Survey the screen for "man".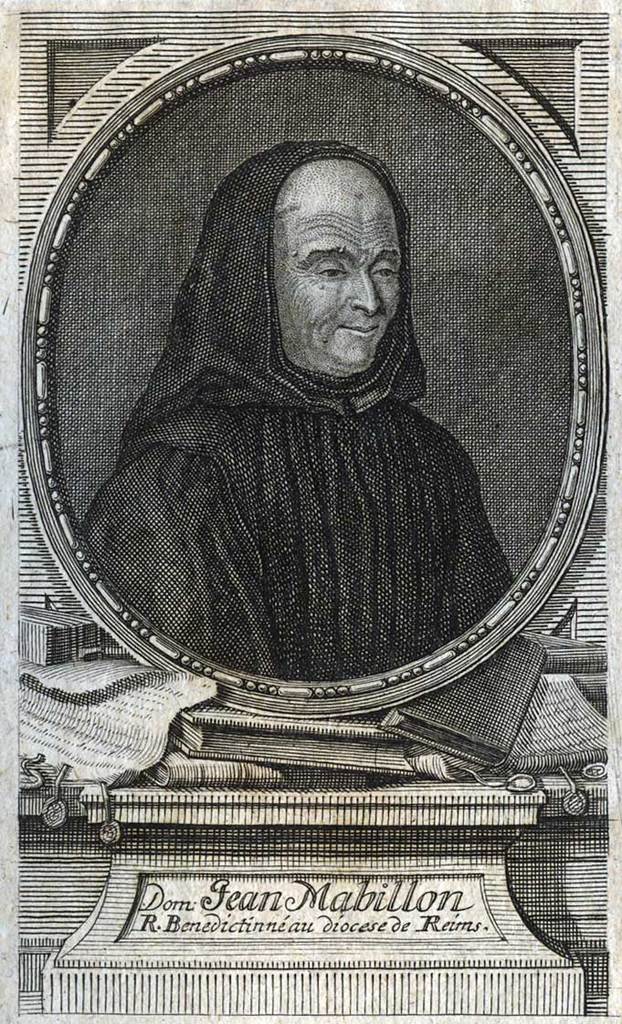
Survey found: region(66, 101, 532, 685).
